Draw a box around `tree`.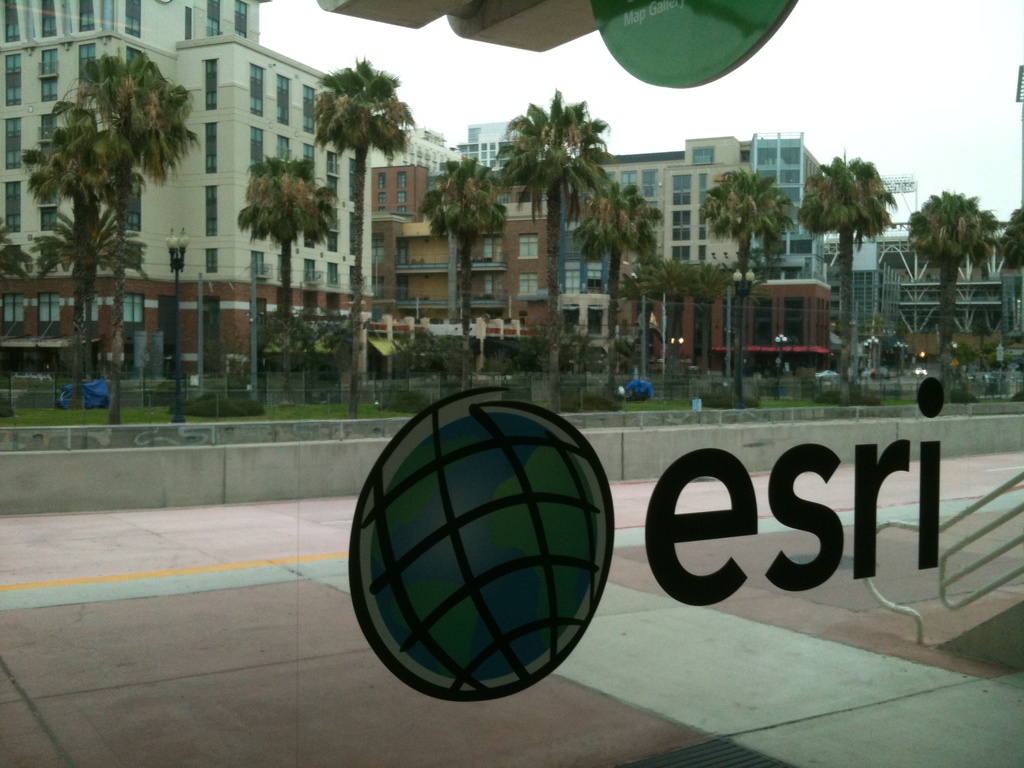
rect(576, 188, 664, 362).
